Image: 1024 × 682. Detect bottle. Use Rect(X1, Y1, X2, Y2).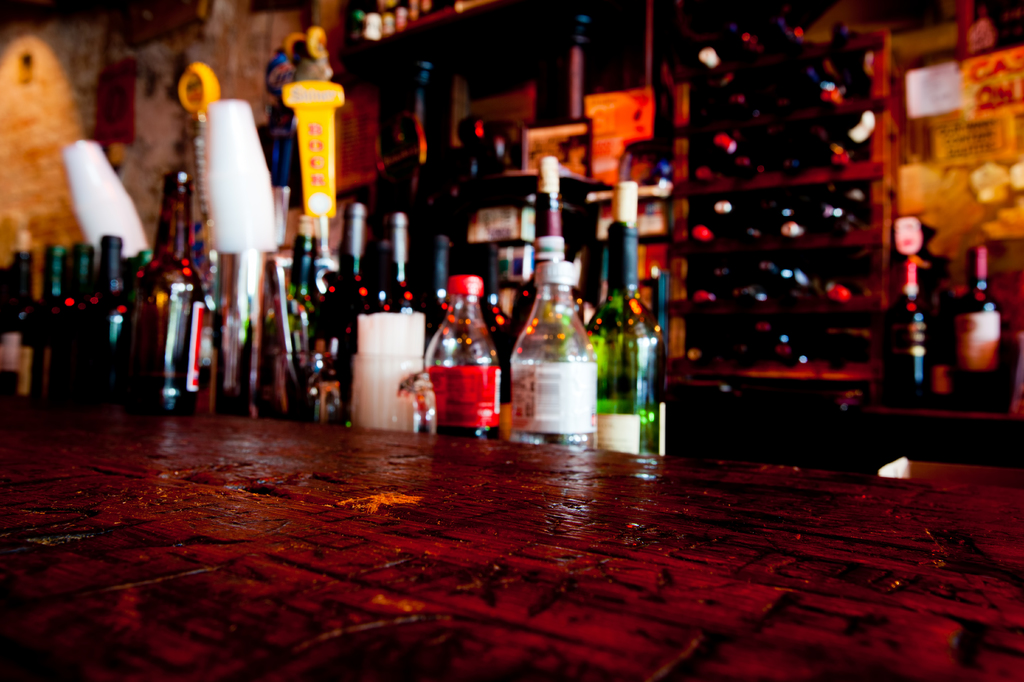
Rect(54, 239, 86, 405).
